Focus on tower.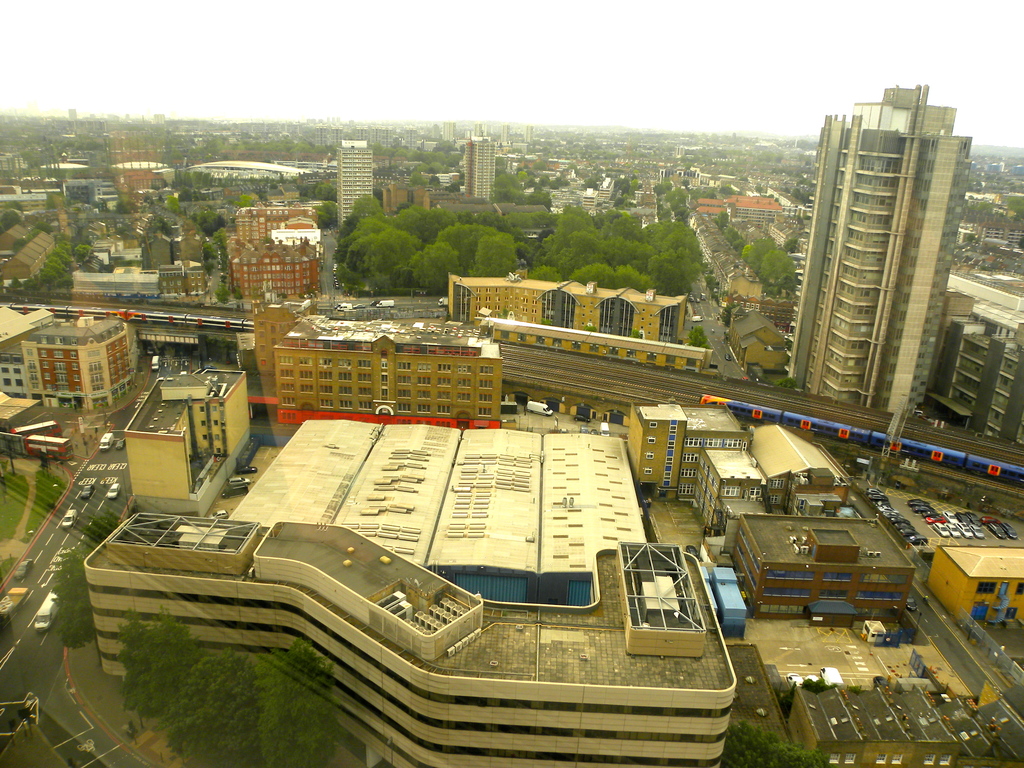
Focused at crop(457, 124, 490, 204).
